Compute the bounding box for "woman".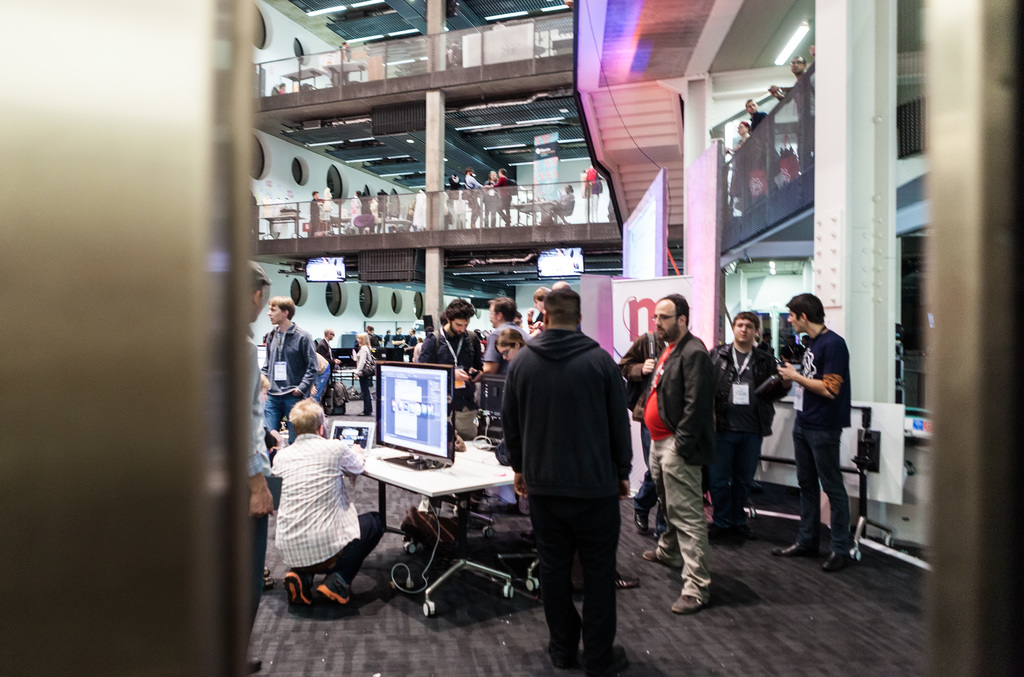
l=726, t=118, r=754, b=215.
